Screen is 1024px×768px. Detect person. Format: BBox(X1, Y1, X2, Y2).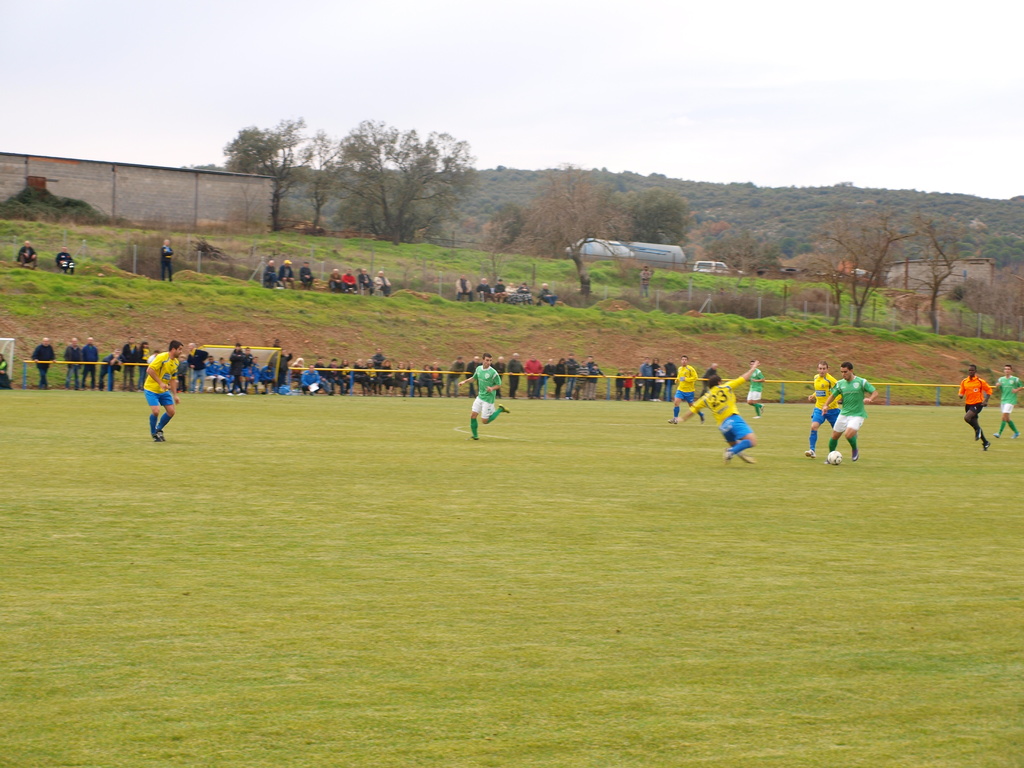
BBox(374, 360, 389, 396).
